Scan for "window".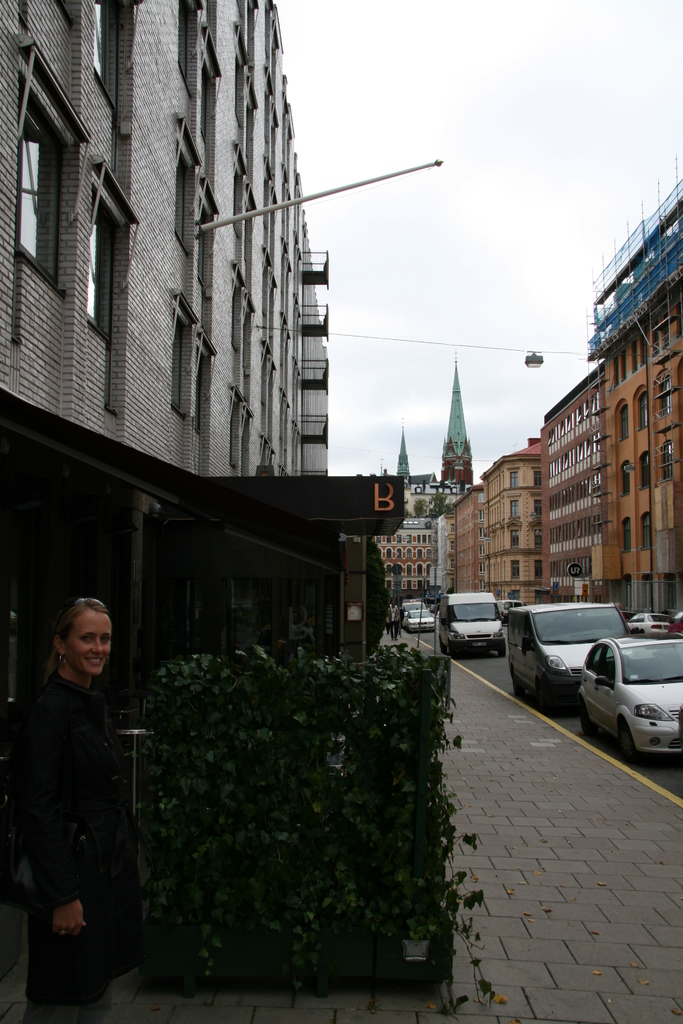
Scan result: l=532, t=557, r=543, b=578.
